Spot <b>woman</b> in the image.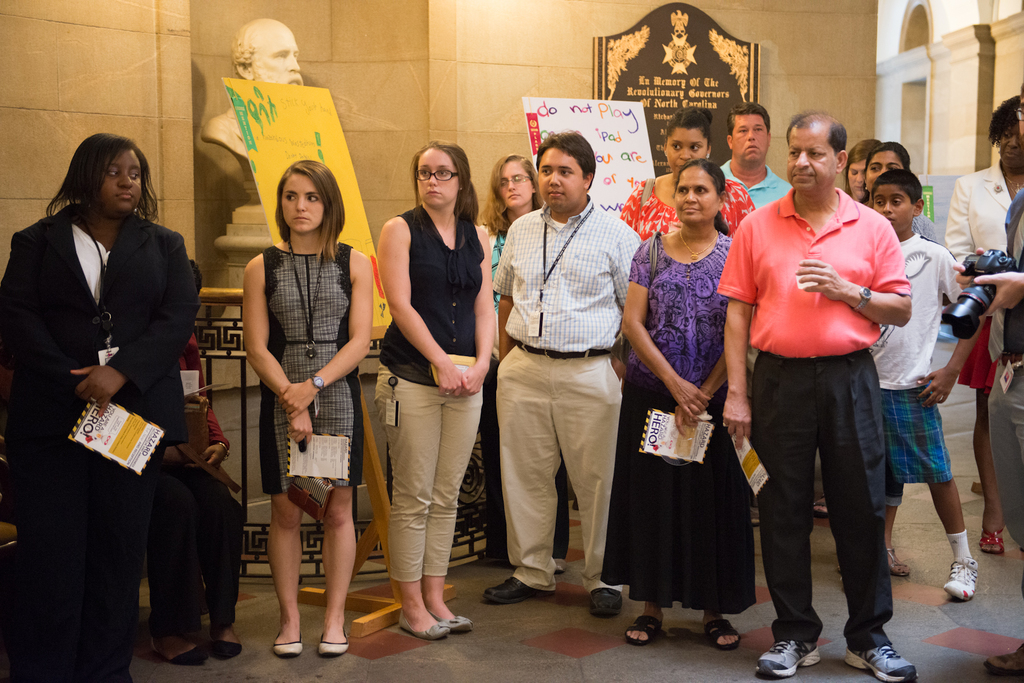
<b>woman</b> found at {"x1": 470, "y1": 154, "x2": 582, "y2": 583}.
